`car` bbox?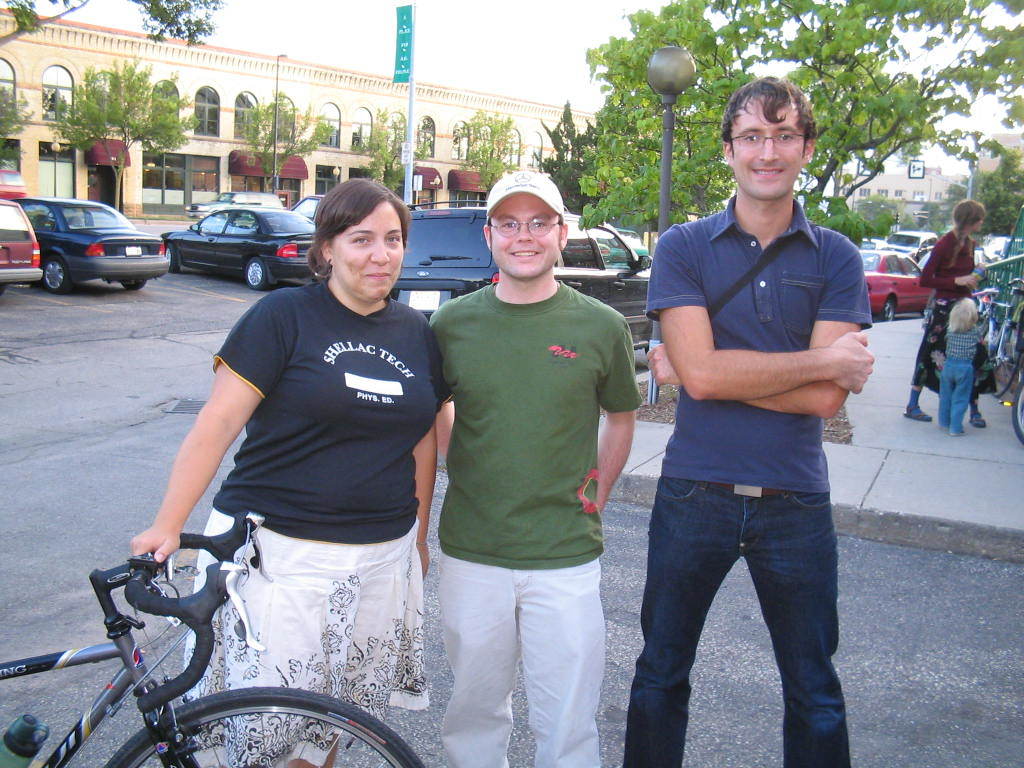
(left=857, top=249, right=931, bottom=319)
